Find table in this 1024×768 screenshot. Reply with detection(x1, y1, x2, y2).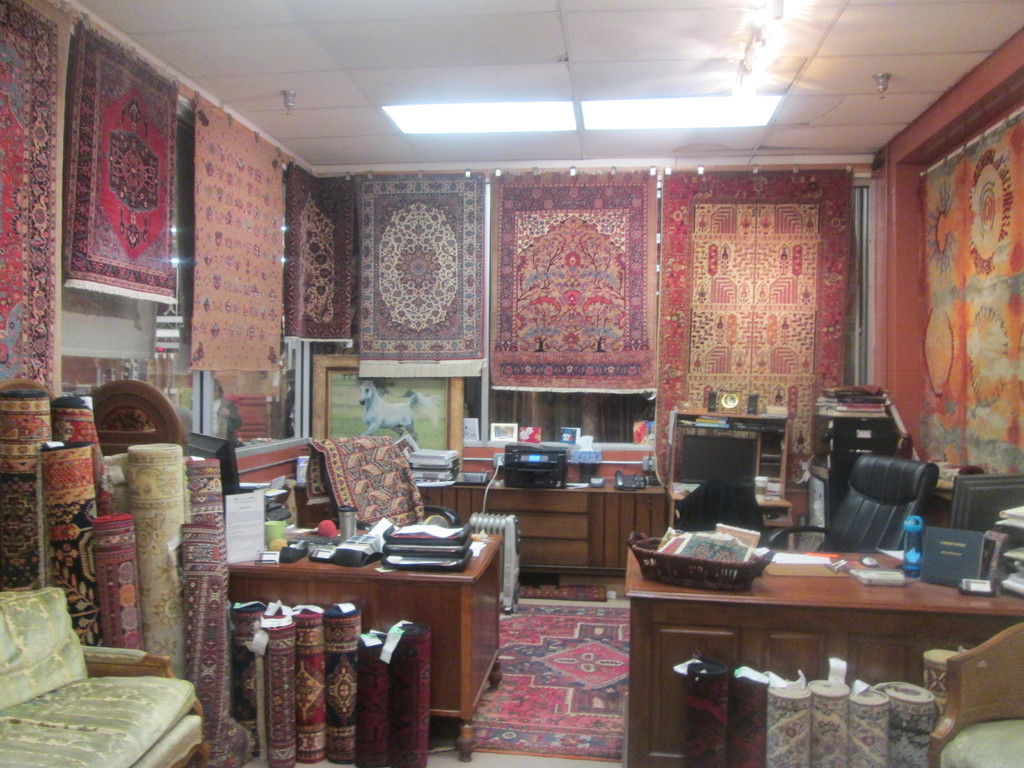
detection(208, 530, 494, 726).
